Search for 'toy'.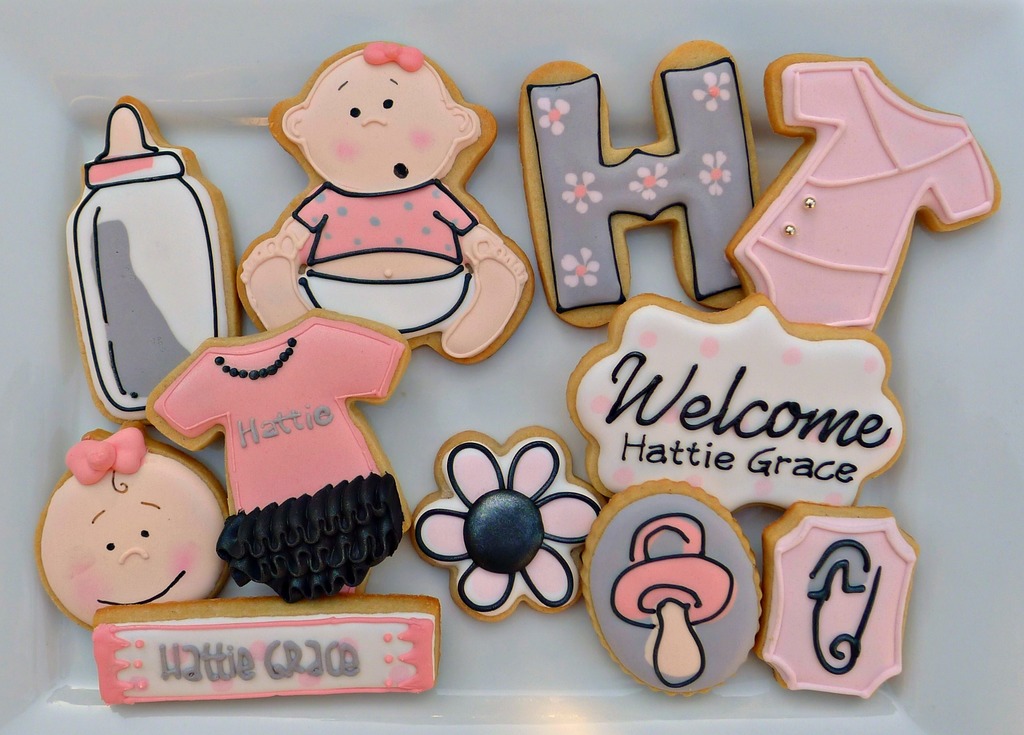
Found at box(60, 94, 245, 427).
